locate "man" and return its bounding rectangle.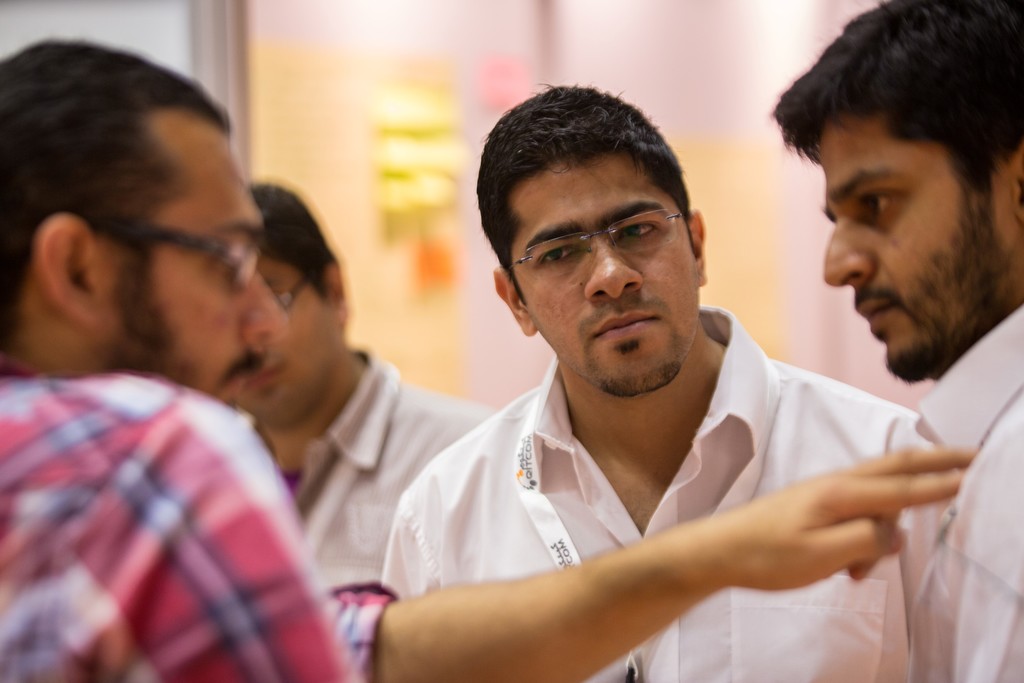
769/0/1023/682.
